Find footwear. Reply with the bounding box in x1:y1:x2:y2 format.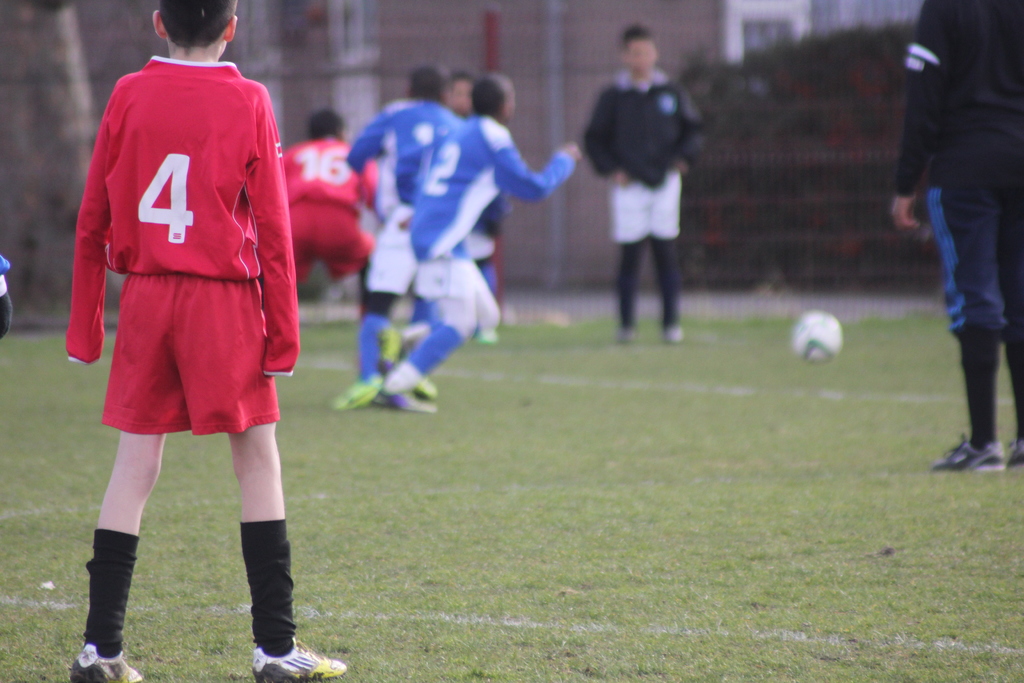
412:373:438:399.
